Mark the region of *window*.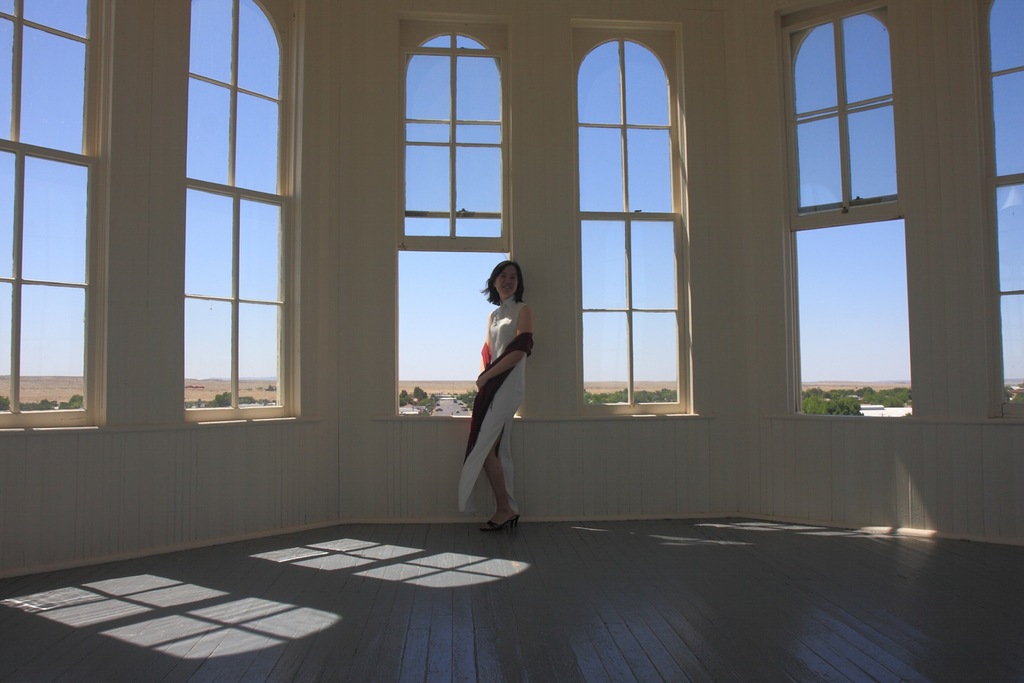
Region: select_region(394, 32, 524, 421).
